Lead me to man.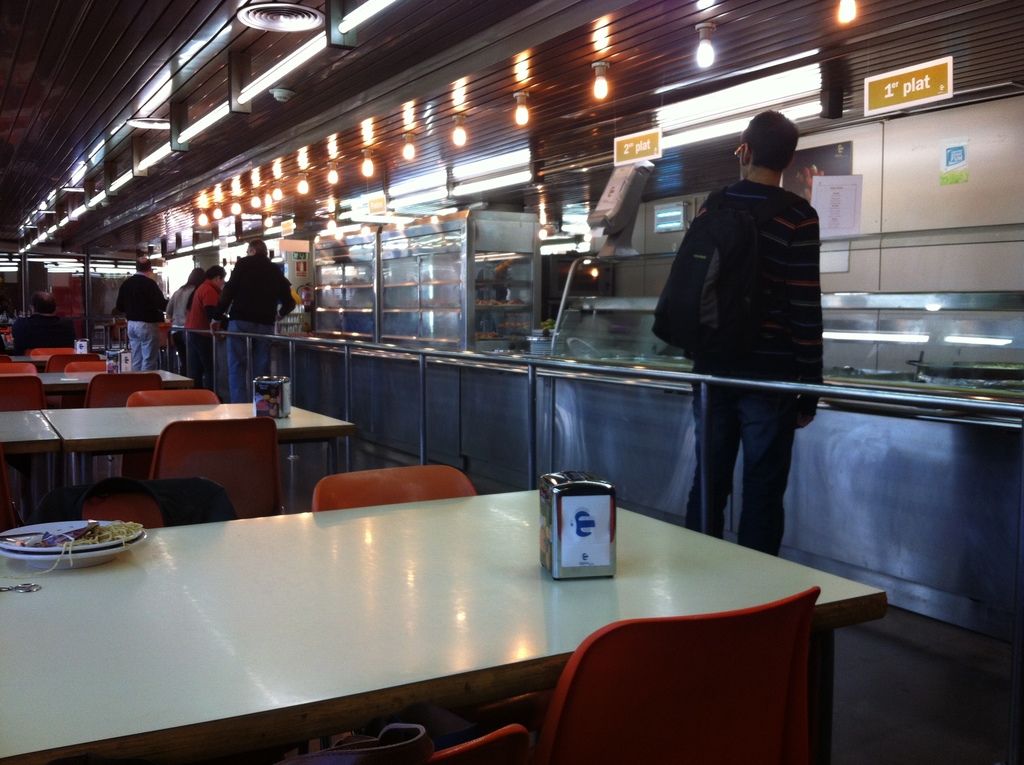
Lead to bbox=[111, 257, 170, 371].
